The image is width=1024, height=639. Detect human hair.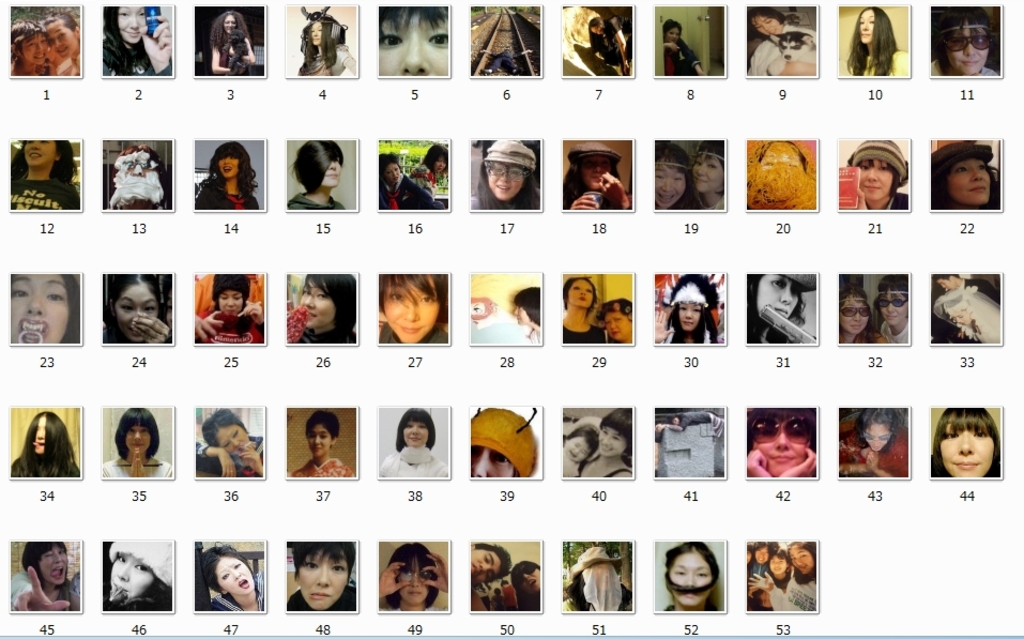
Detection: 930 272 961 282.
